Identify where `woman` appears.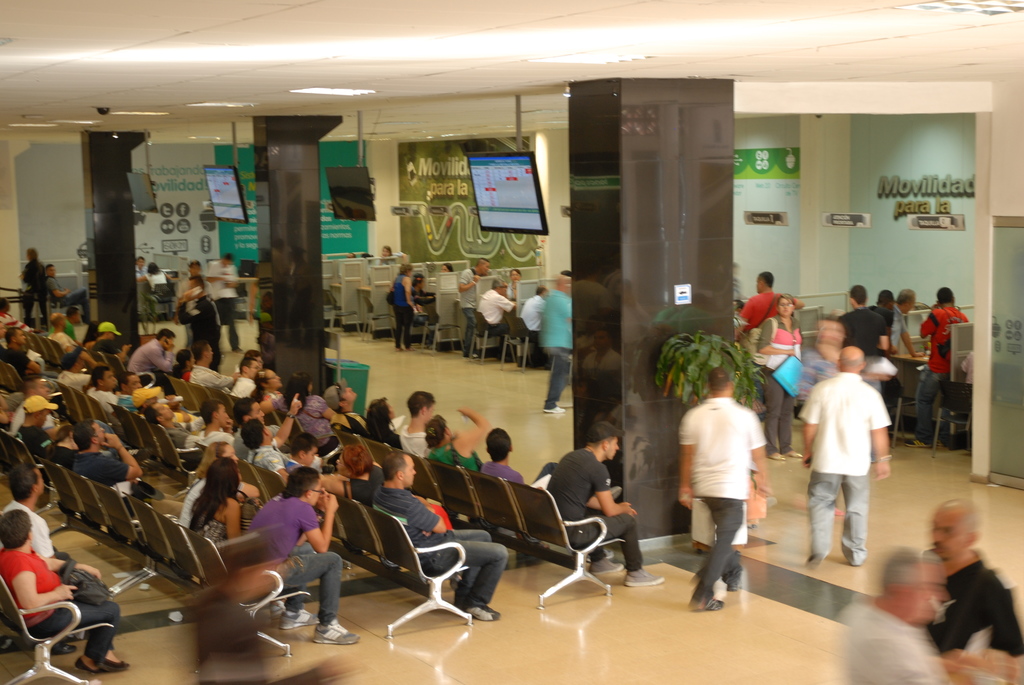
Appears at (391,258,416,354).
